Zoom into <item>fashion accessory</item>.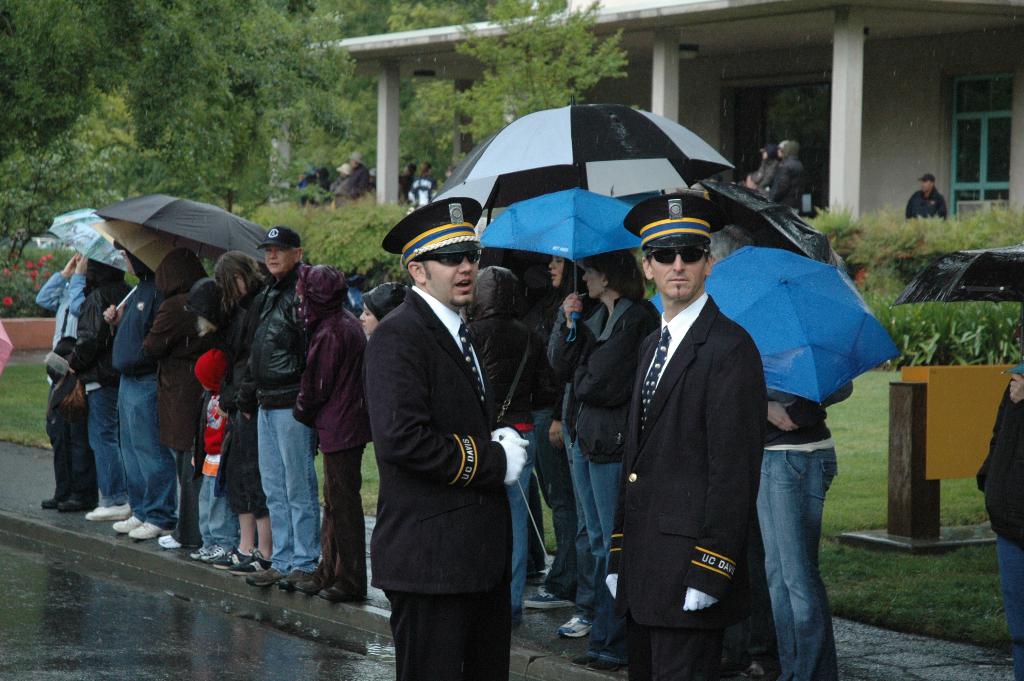
Zoom target: <region>888, 254, 1023, 306</region>.
